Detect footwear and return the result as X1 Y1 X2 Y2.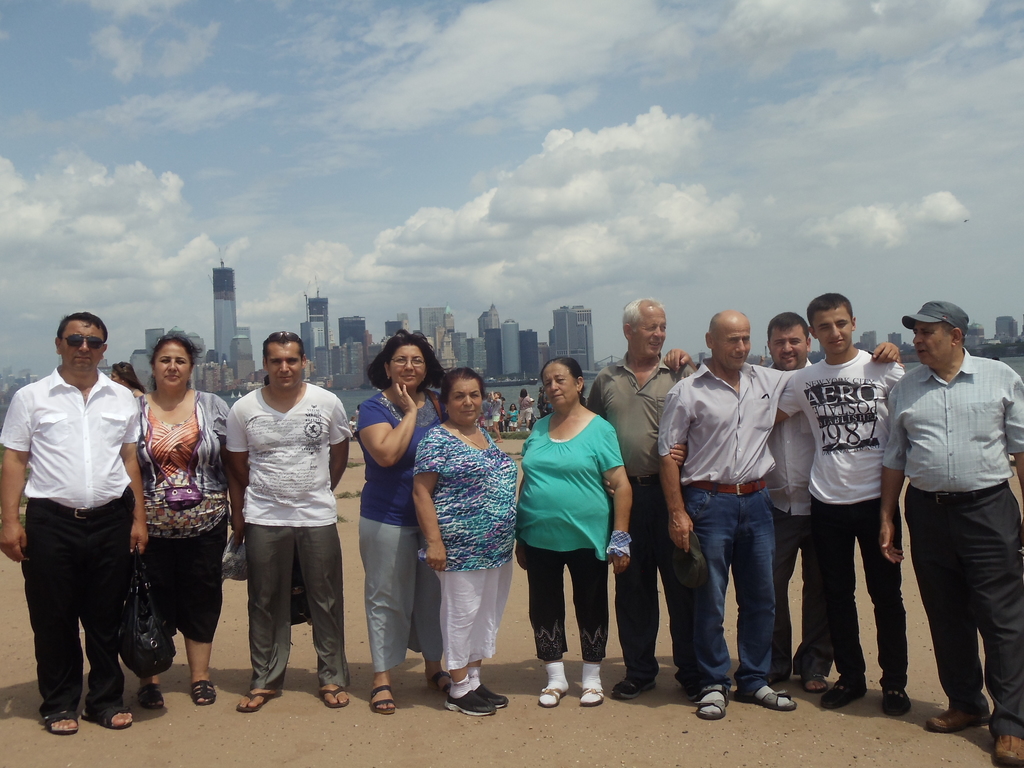
443 691 499 721.
